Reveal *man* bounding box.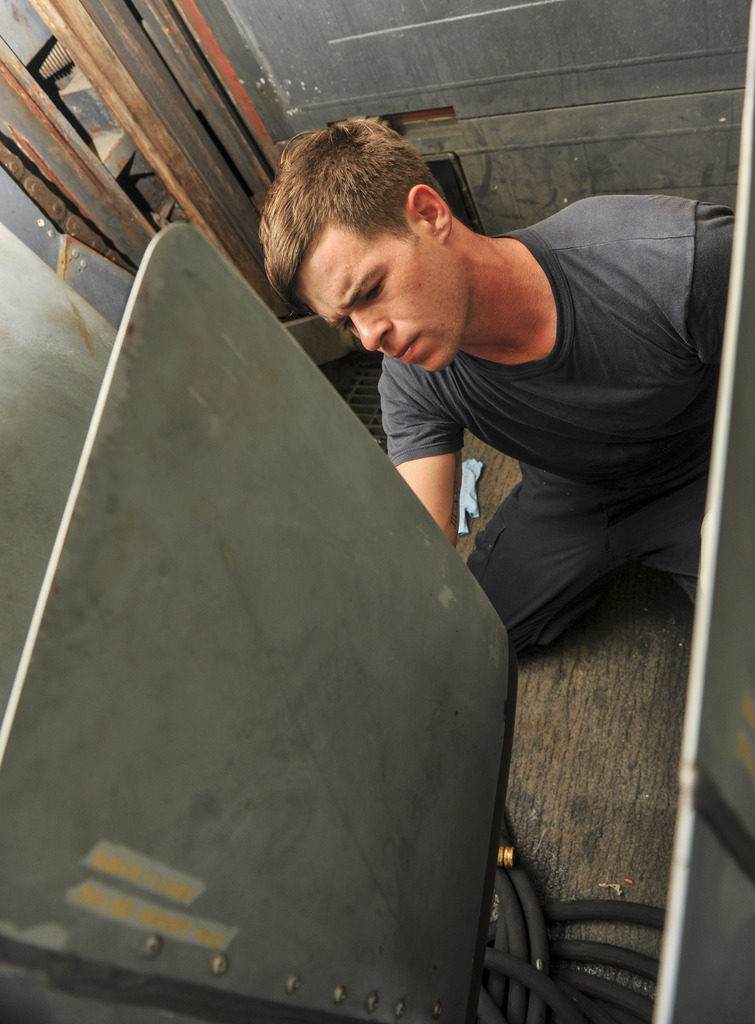
Revealed: [292, 113, 674, 700].
